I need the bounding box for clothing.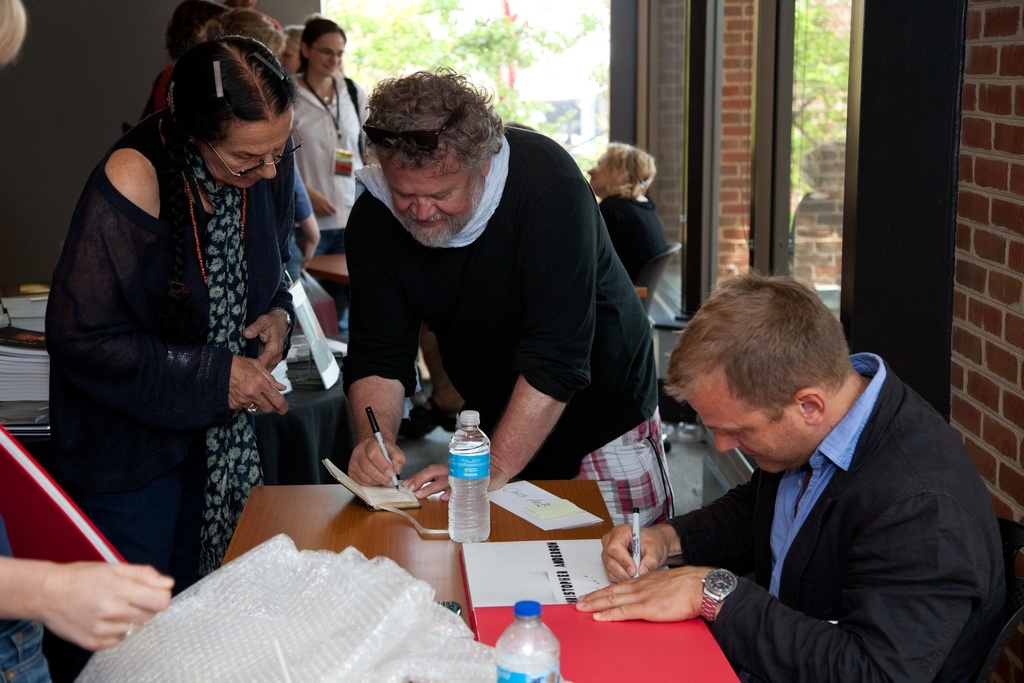
Here it is: detection(599, 194, 673, 283).
